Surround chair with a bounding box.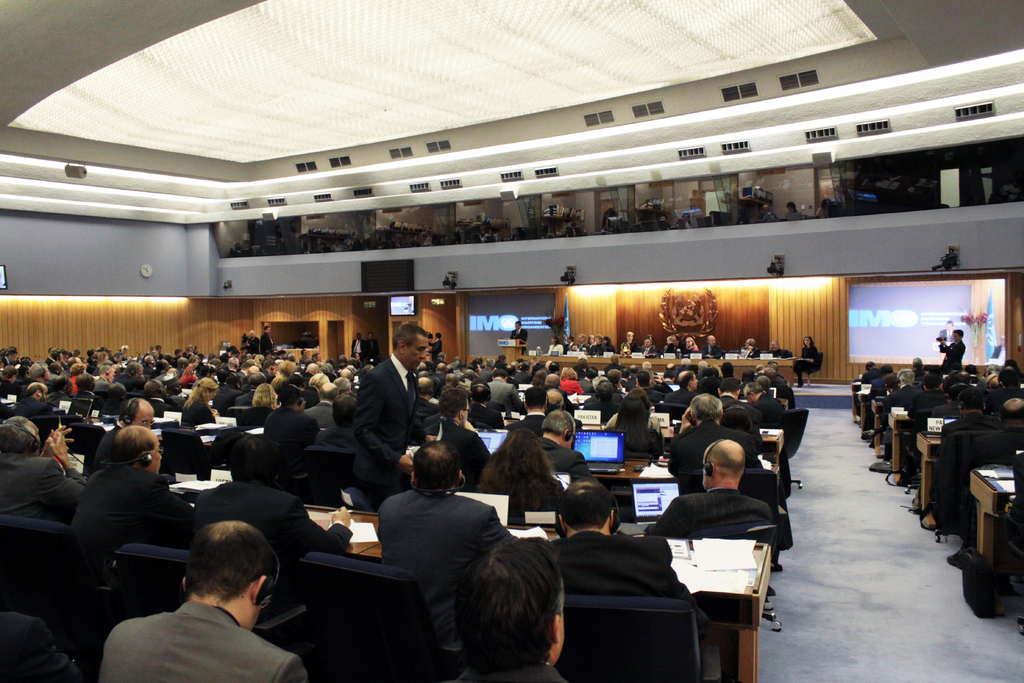
[780,408,804,488].
